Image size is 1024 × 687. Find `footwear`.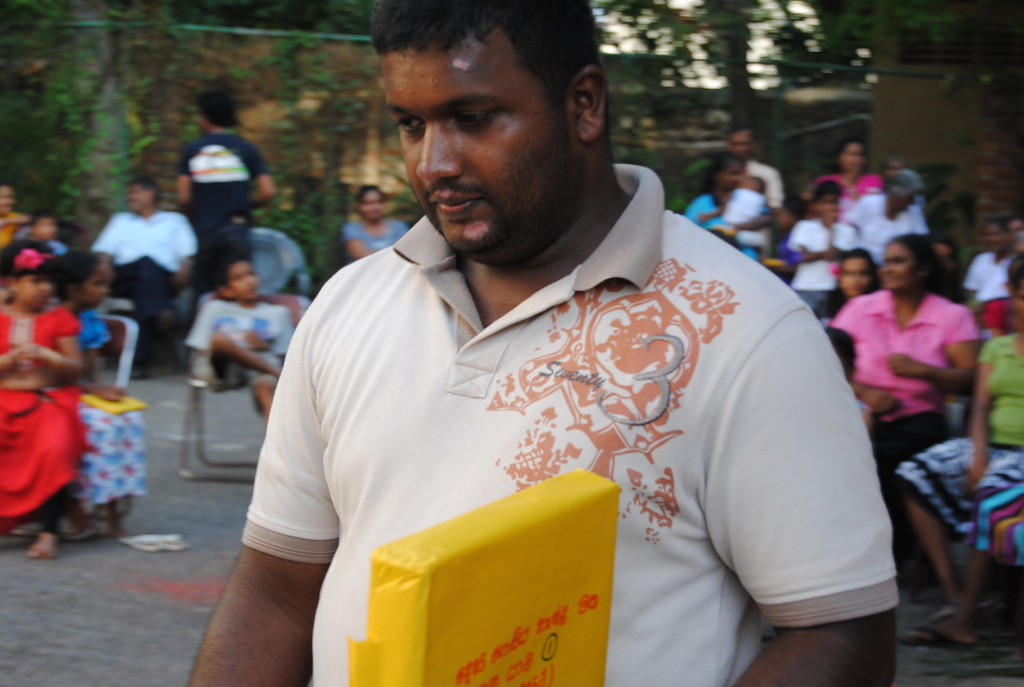
(23,529,55,562).
